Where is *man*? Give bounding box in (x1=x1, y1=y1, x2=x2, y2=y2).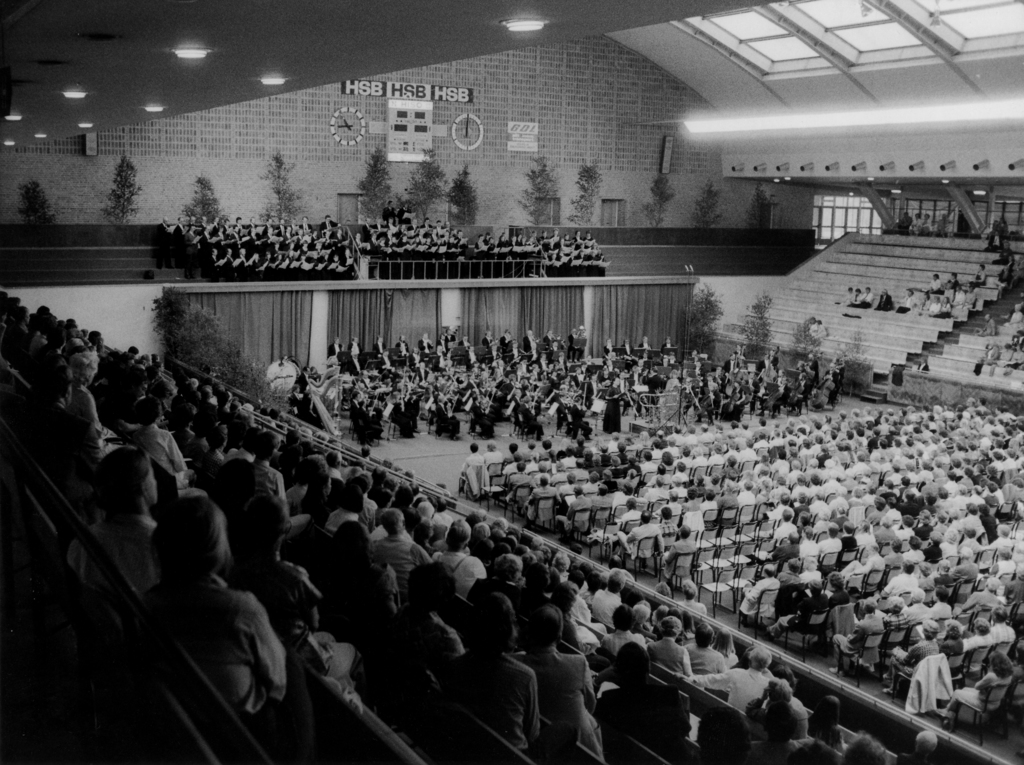
(x1=440, y1=583, x2=541, y2=757).
